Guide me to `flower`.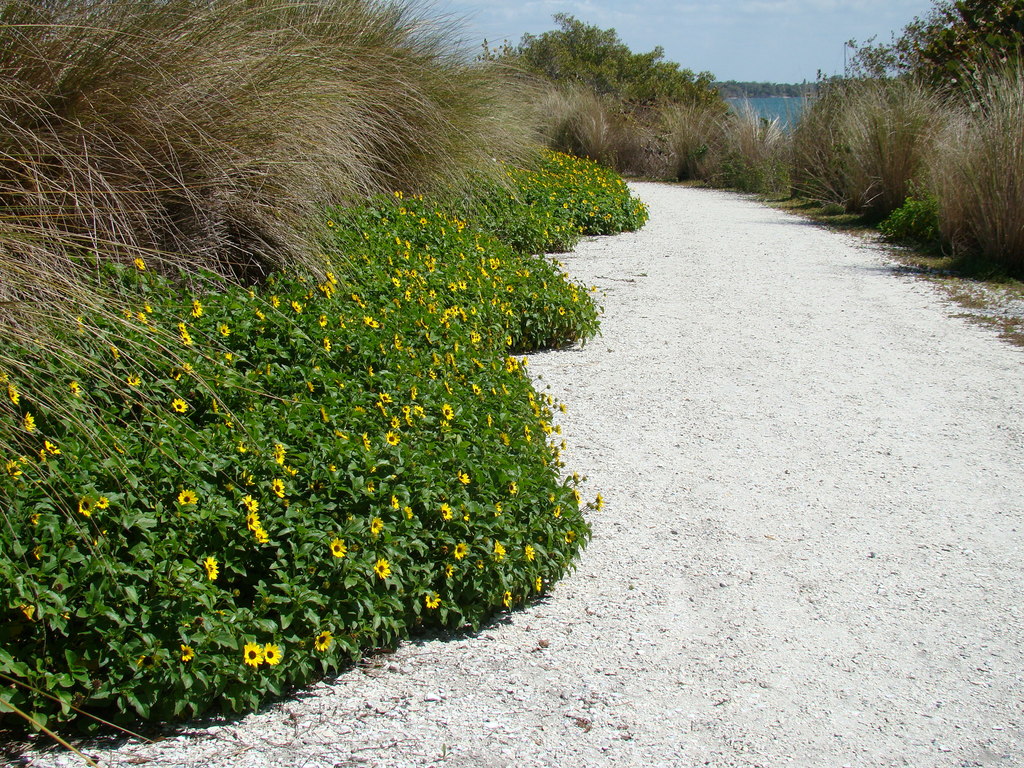
Guidance: BBox(218, 324, 228, 346).
